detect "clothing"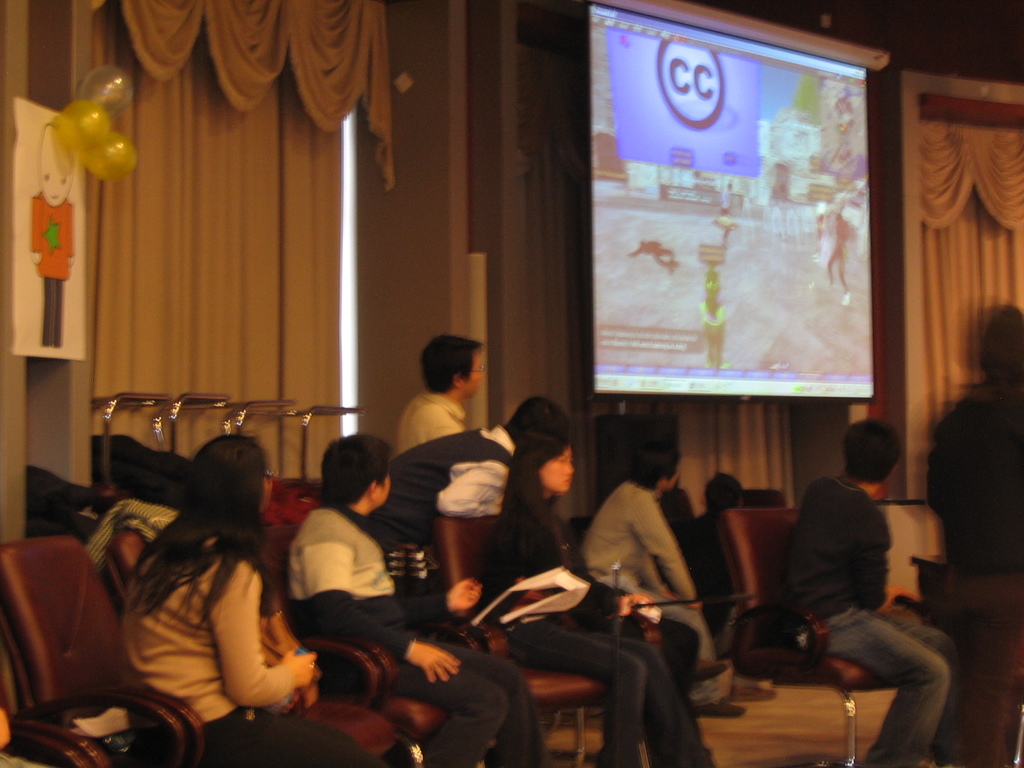
922, 372, 1023, 767
